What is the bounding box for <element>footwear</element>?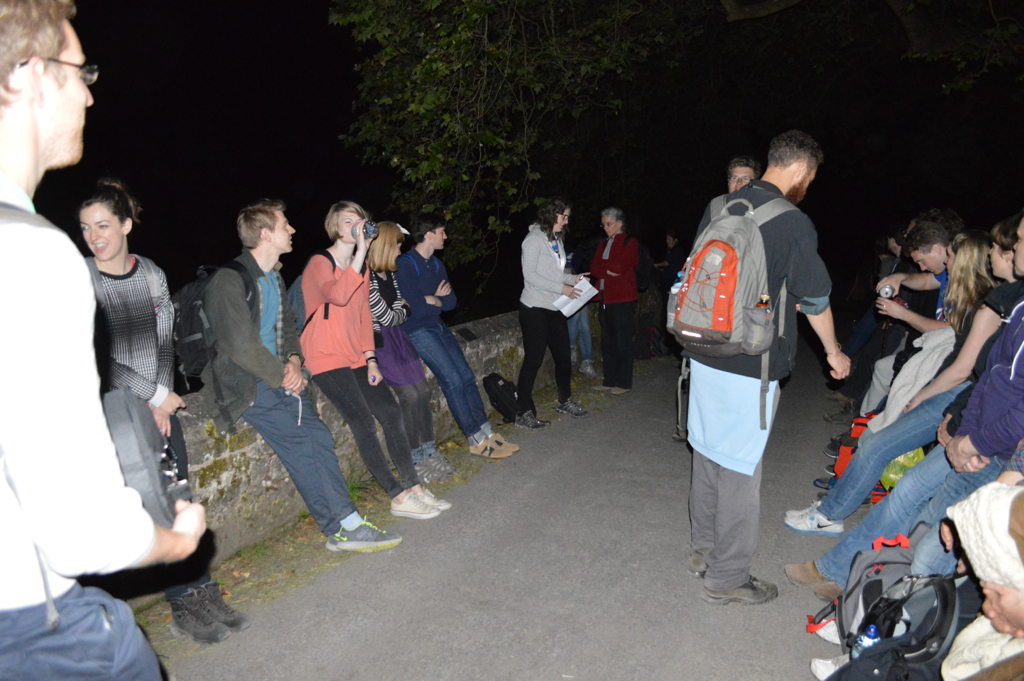
[410,484,457,512].
